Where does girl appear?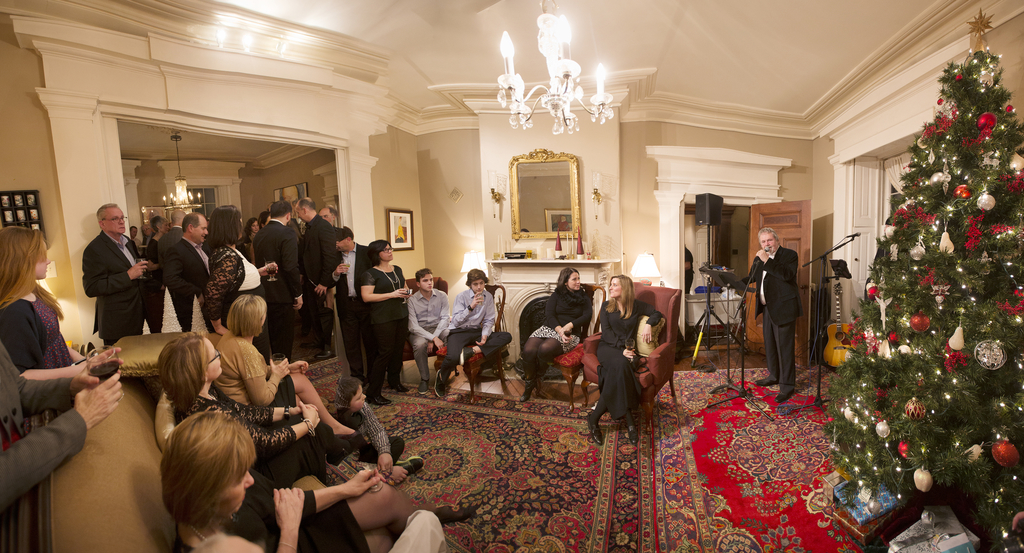
Appears at (x1=0, y1=224, x2=121, y2=552).
